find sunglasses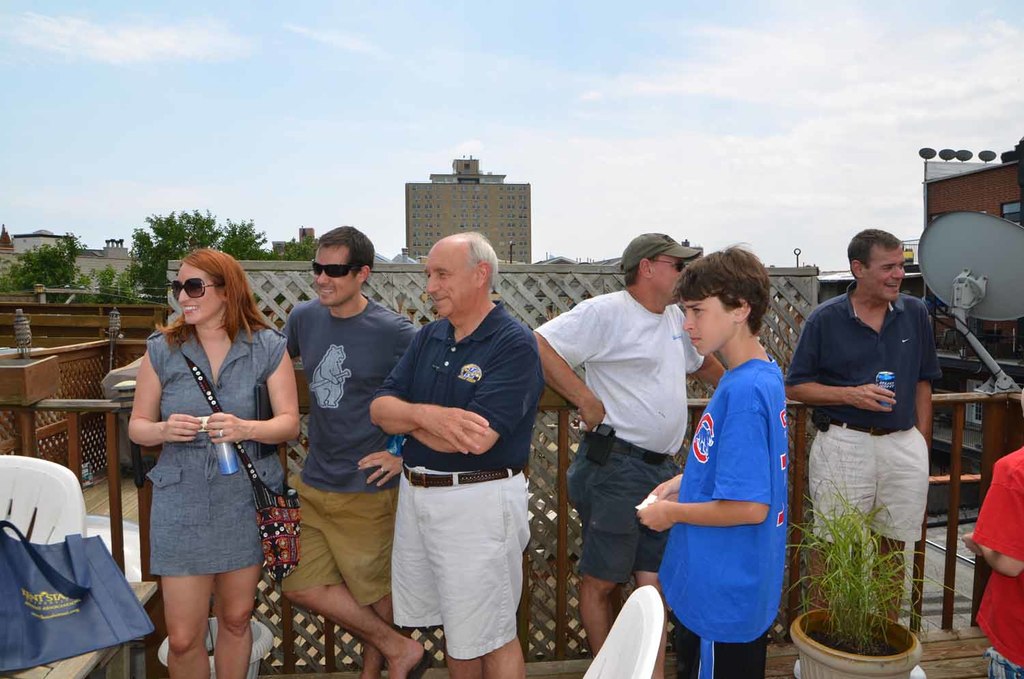
648,263,685,273
